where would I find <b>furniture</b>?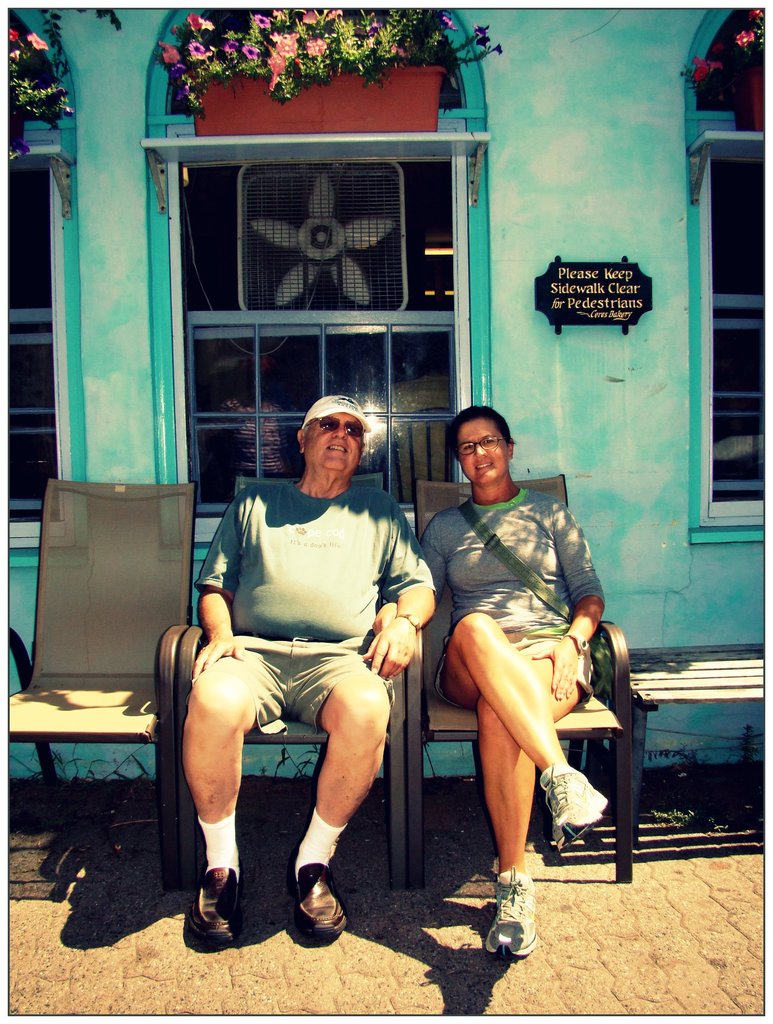
At (x1=407, y1=474, x2=634, y2=884).
